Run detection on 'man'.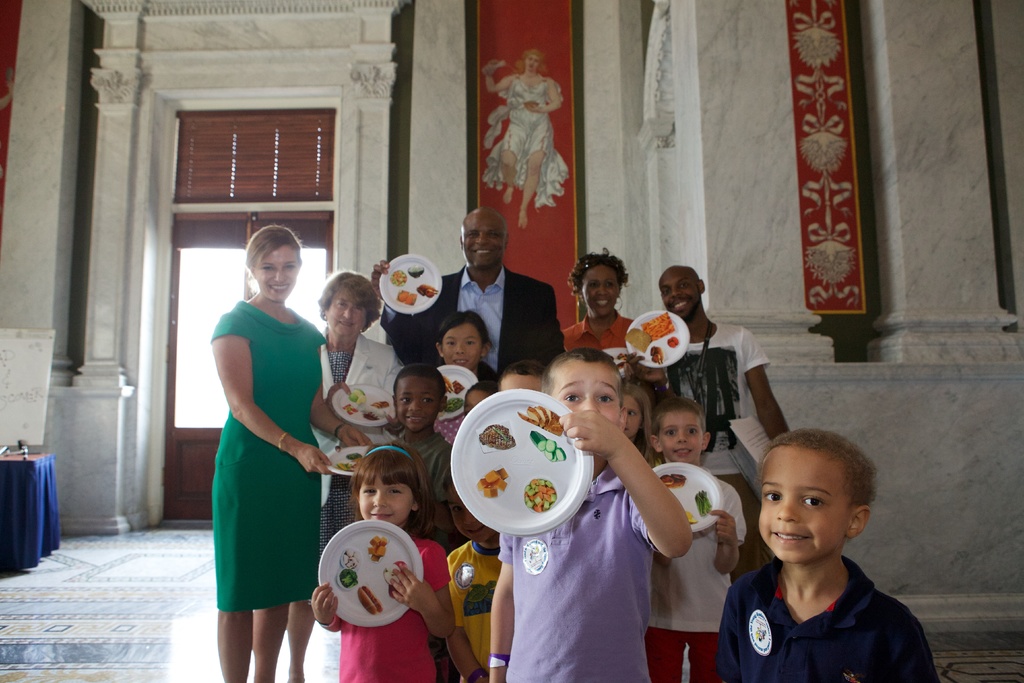
Result: (left=508, top=342, right=701, bottom=671).
